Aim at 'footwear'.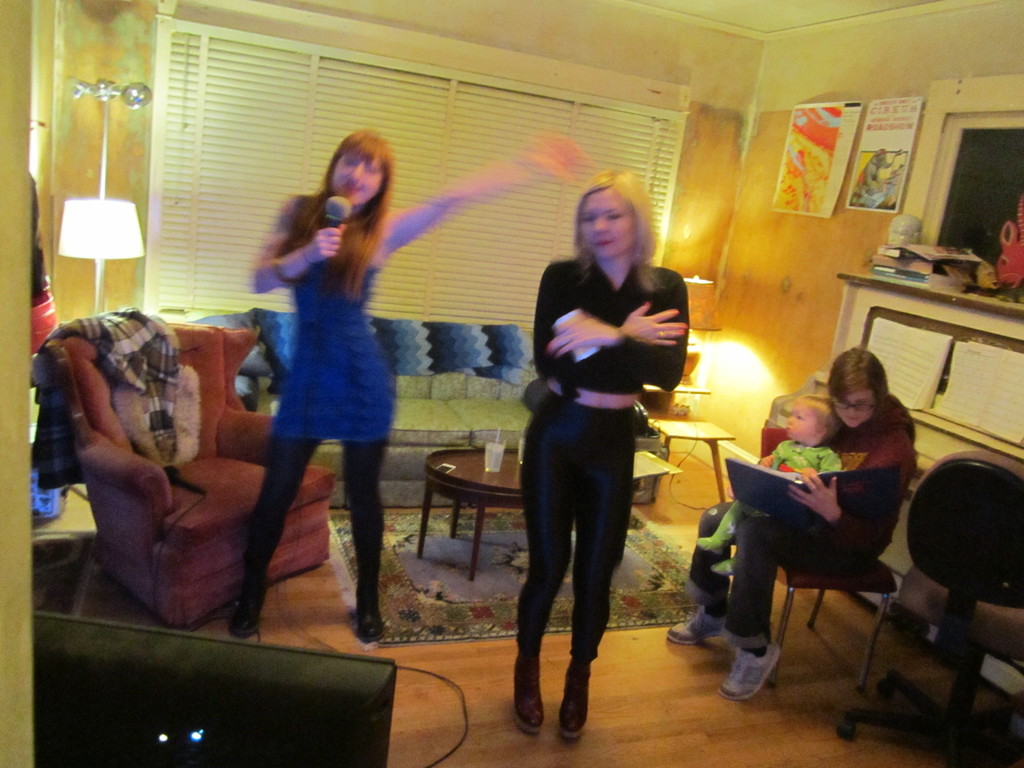
Aimed at left=663, top=602, right=724, bottom=646.
